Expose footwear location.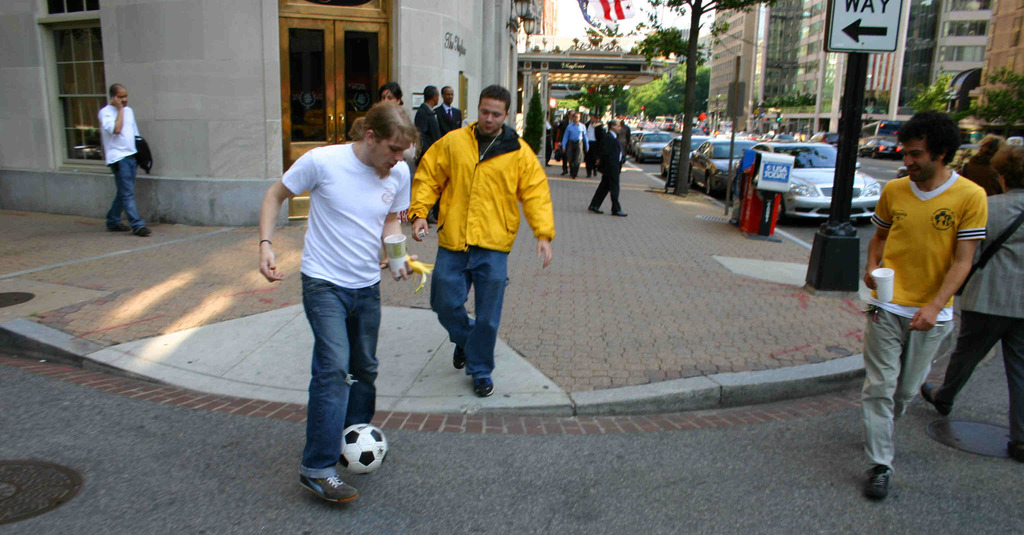
Exposed at crop(588, 205, 605, 216).
